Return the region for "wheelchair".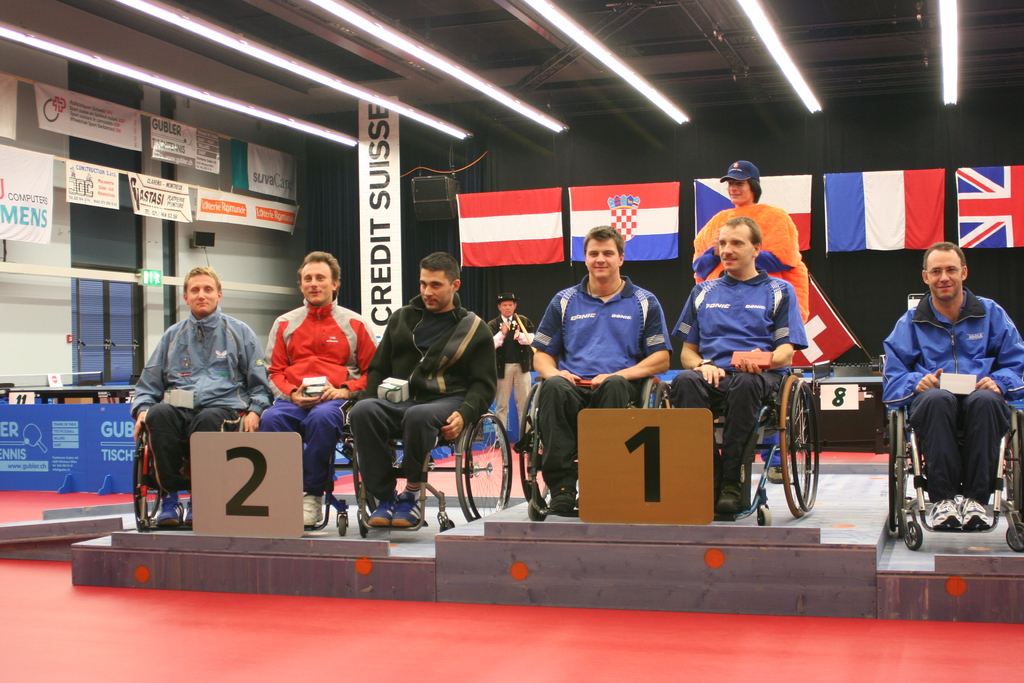
bbox=(257, 383, 374, 541).
